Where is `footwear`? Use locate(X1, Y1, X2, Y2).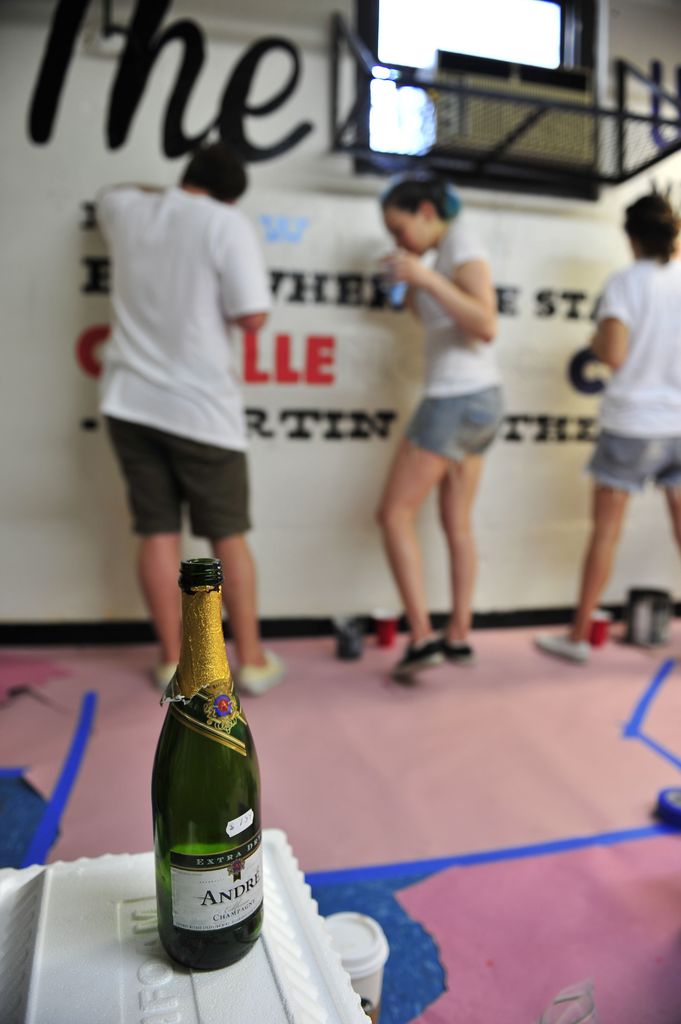
locate(368, 620, 465, 679).
